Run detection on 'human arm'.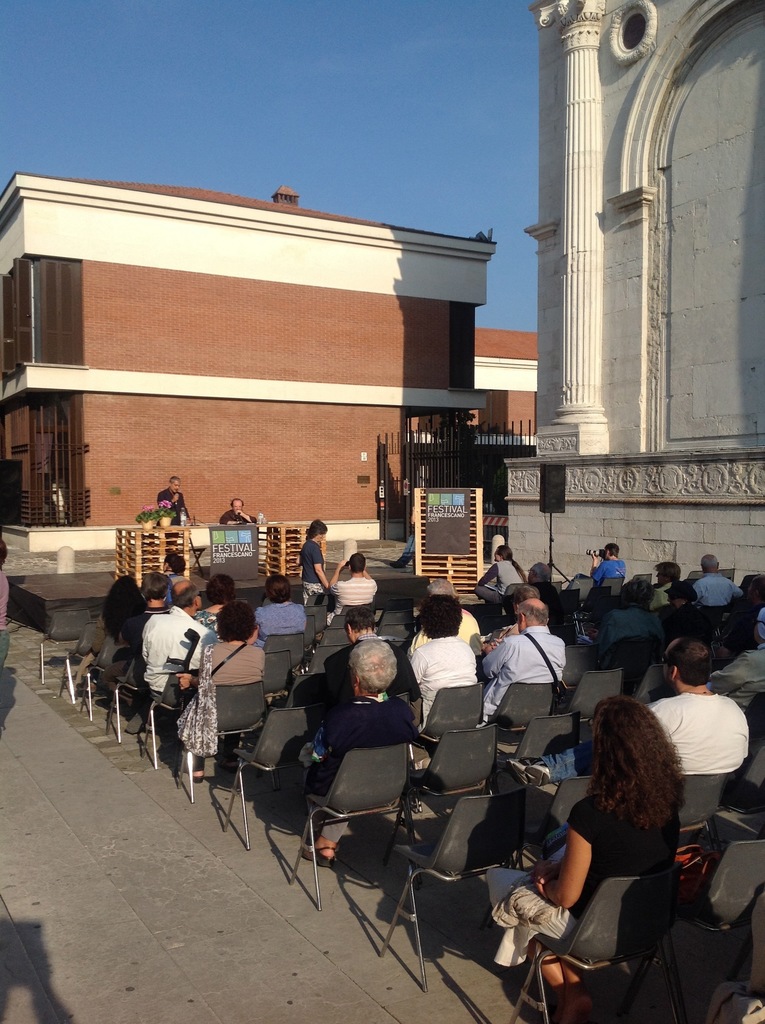
Result: select_region(480, 636, 503, 655).
